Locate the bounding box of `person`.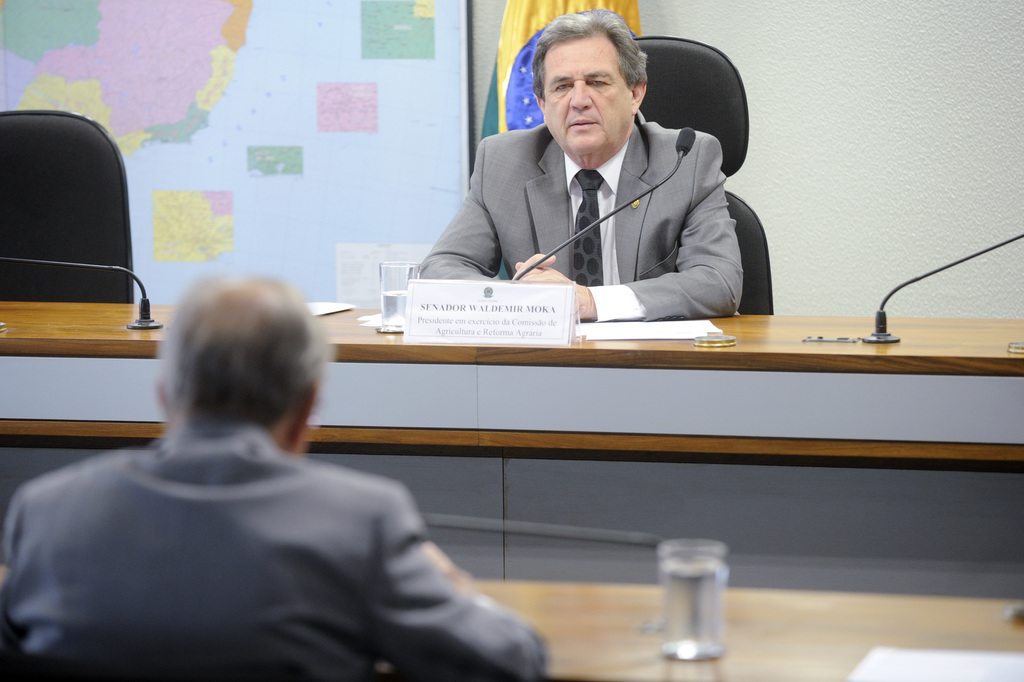
Bounding box: x1=4, y1=268, x2=551, y2=681.
